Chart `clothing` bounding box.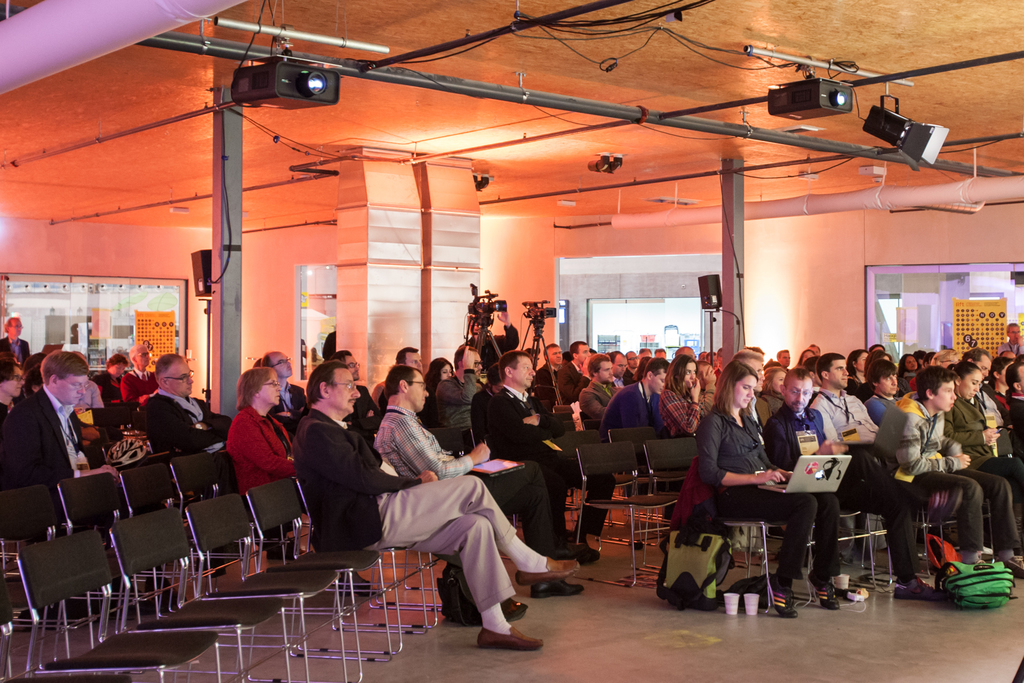
Charted: l=468, t=383, r=584, b=558.
